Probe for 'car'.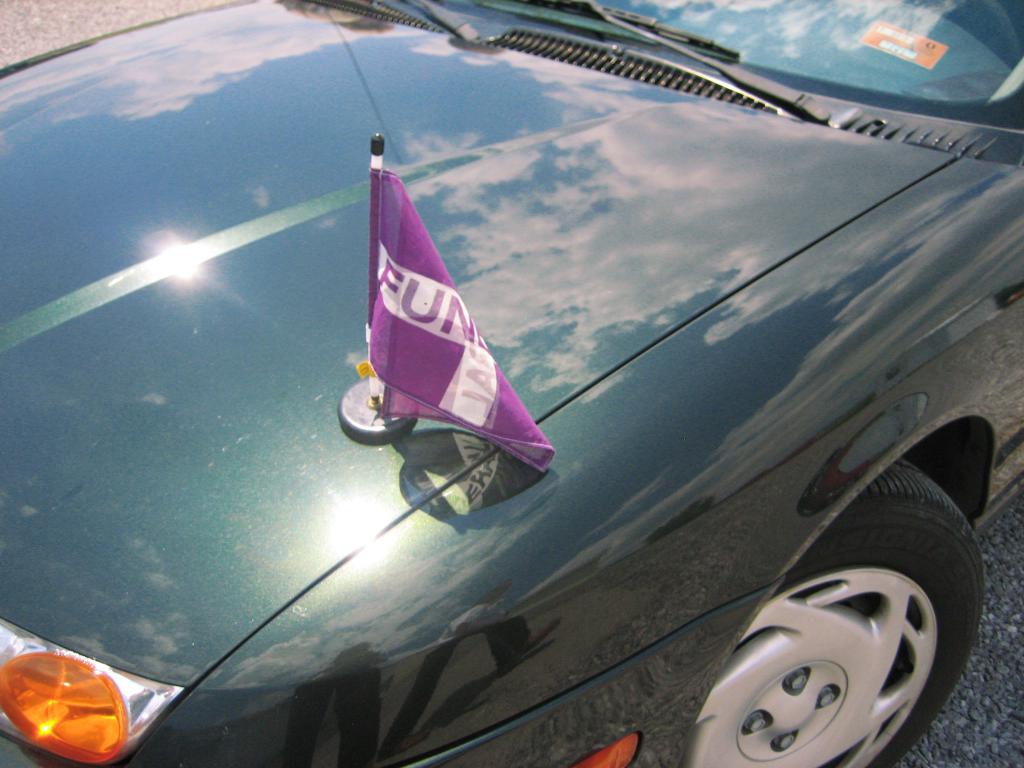
Probe result: <bbox>3, 0, 1023, 767</bbox>.
